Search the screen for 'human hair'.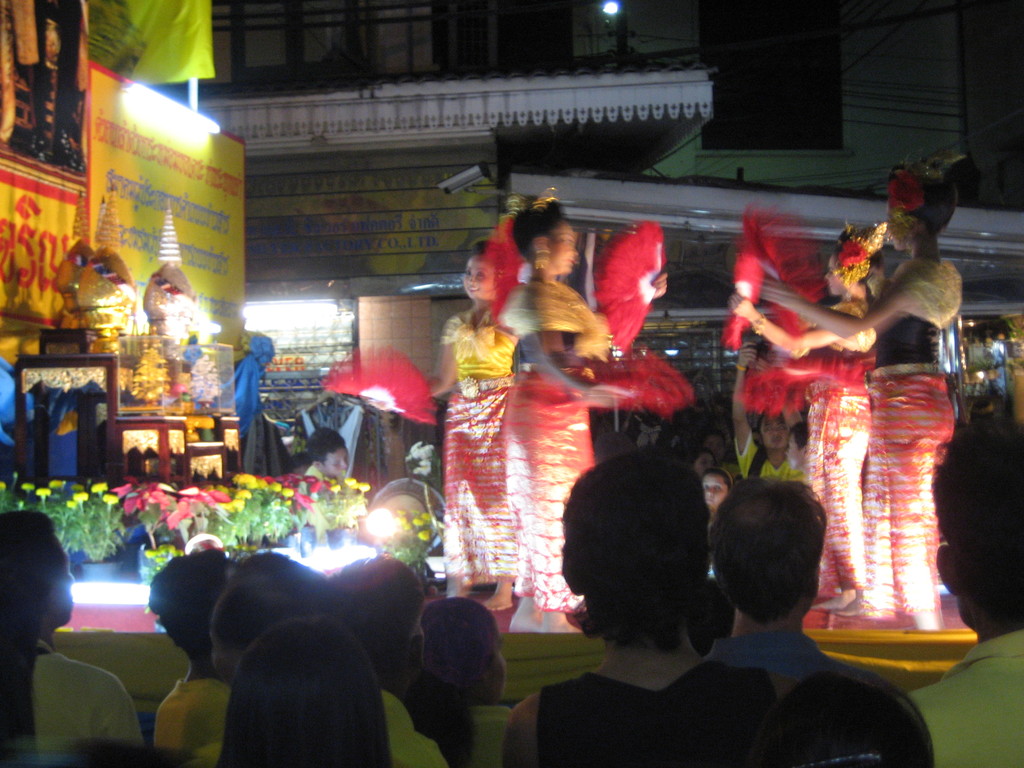
Found at locate(925, 416, 1023, 625).
